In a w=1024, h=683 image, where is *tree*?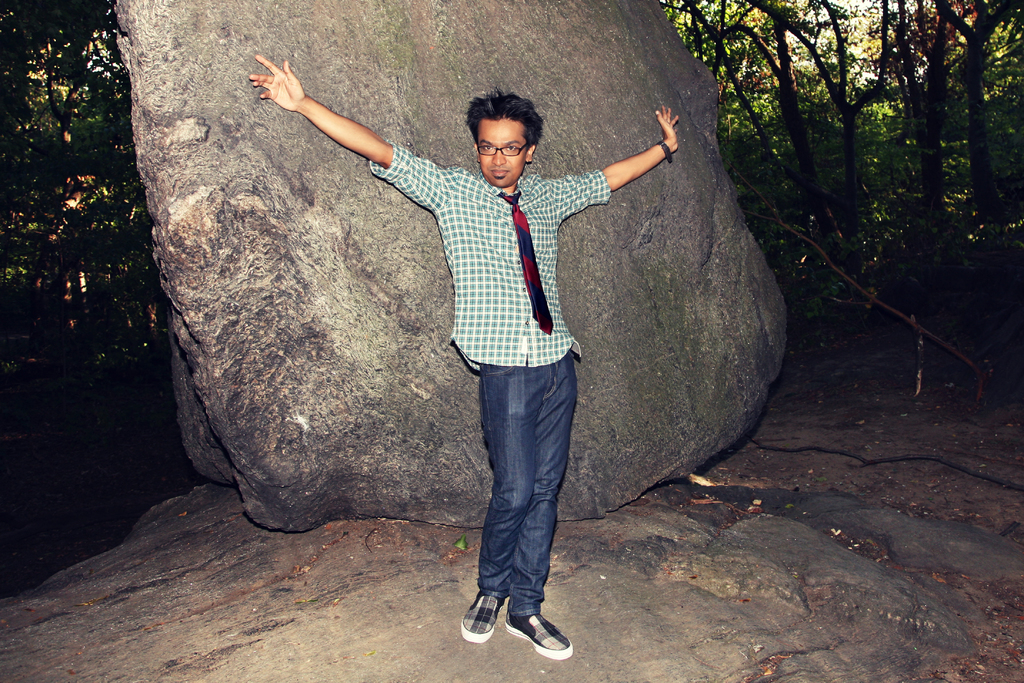
crop(655, 0, 1023, 282).
